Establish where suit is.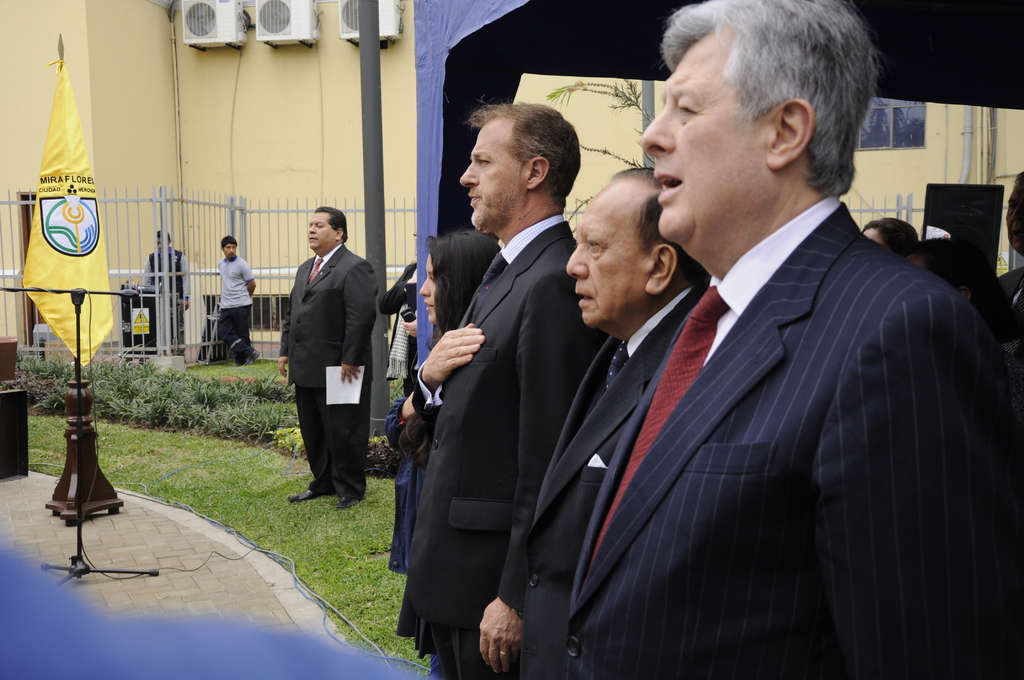
Established at left=275, top=239, right=383, bottom=497.
